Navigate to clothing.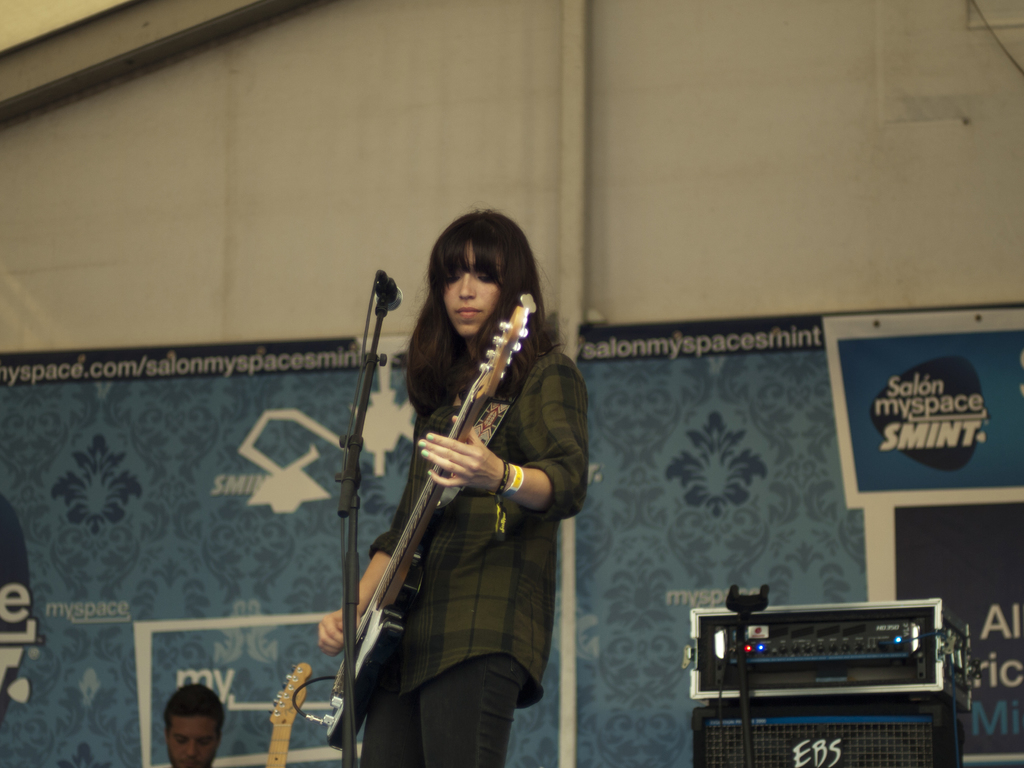
Navigation target: locate(327, 244, 582, 753).
